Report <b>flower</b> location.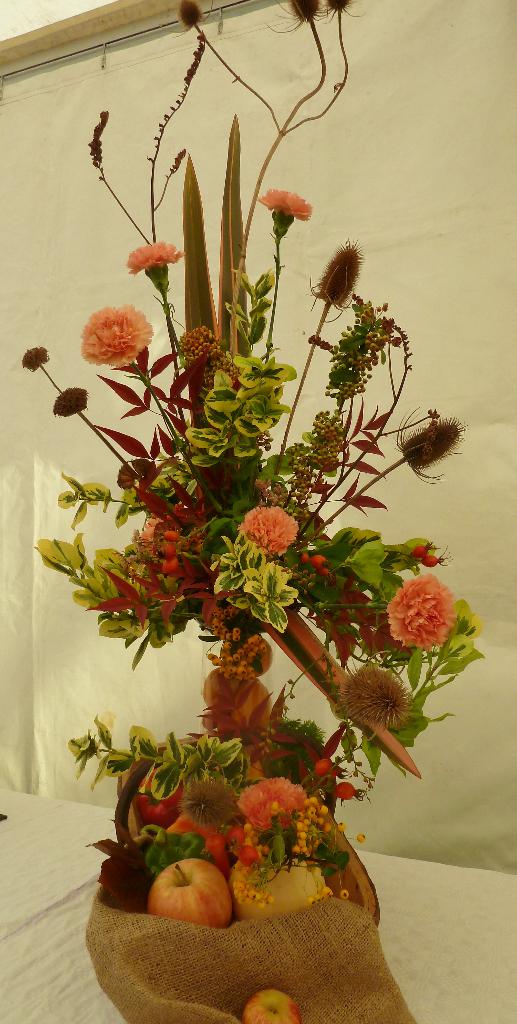
Report: (17, 339, 58, 375).
